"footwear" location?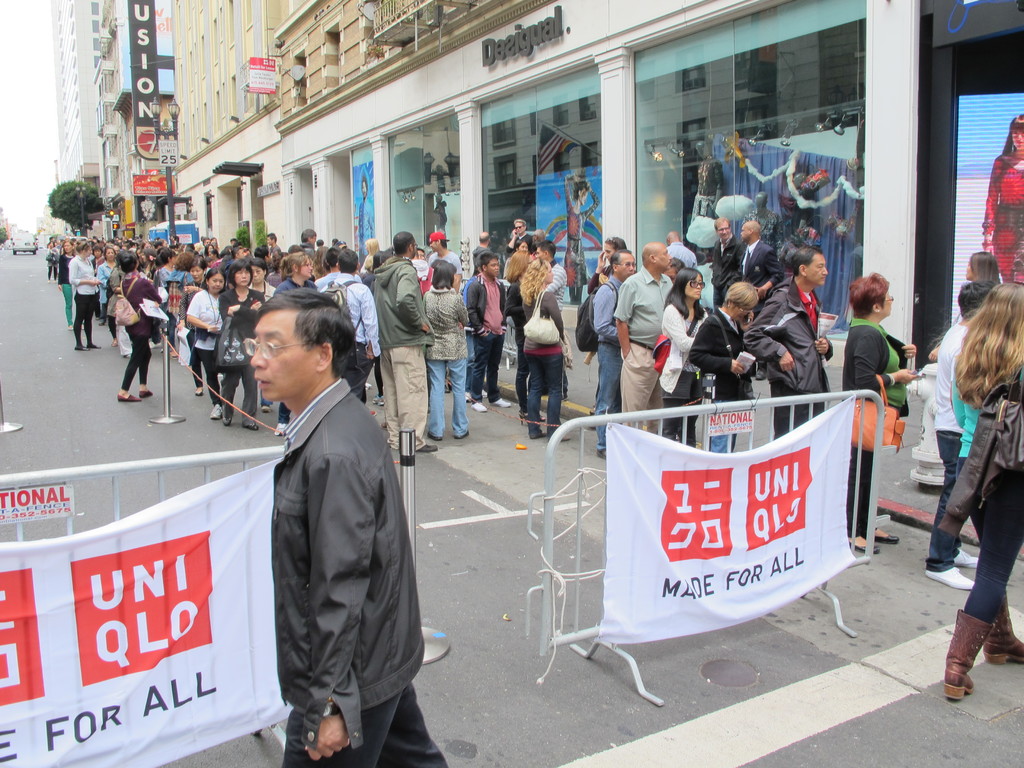
Rect(455, 433, 470, 438)
